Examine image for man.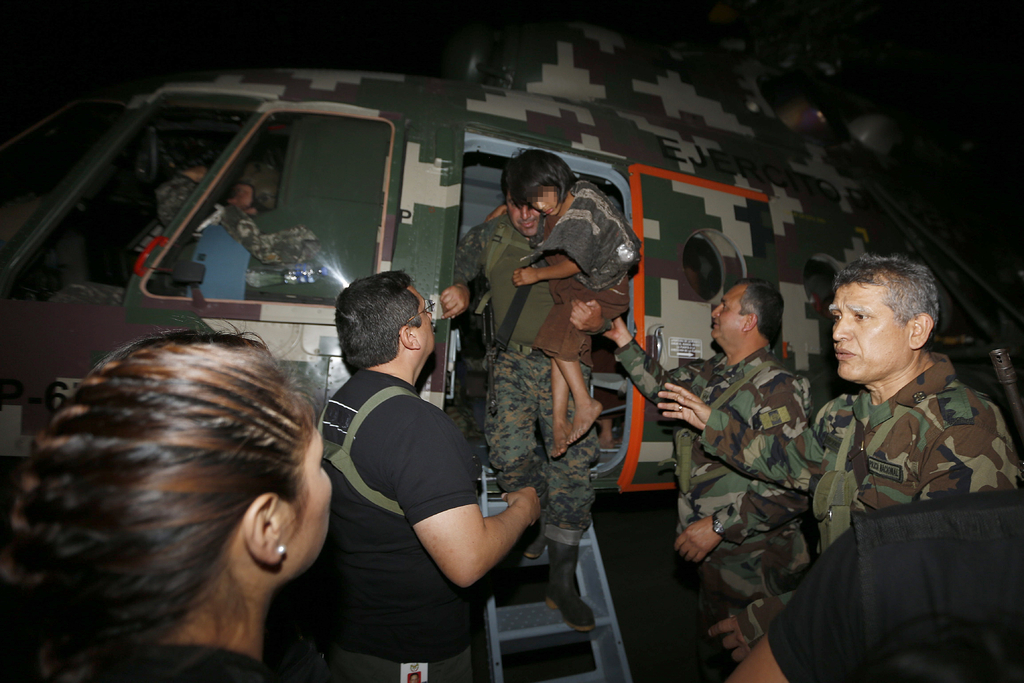
Examination result: left=752, top=251, right=1023, bottom=681.
